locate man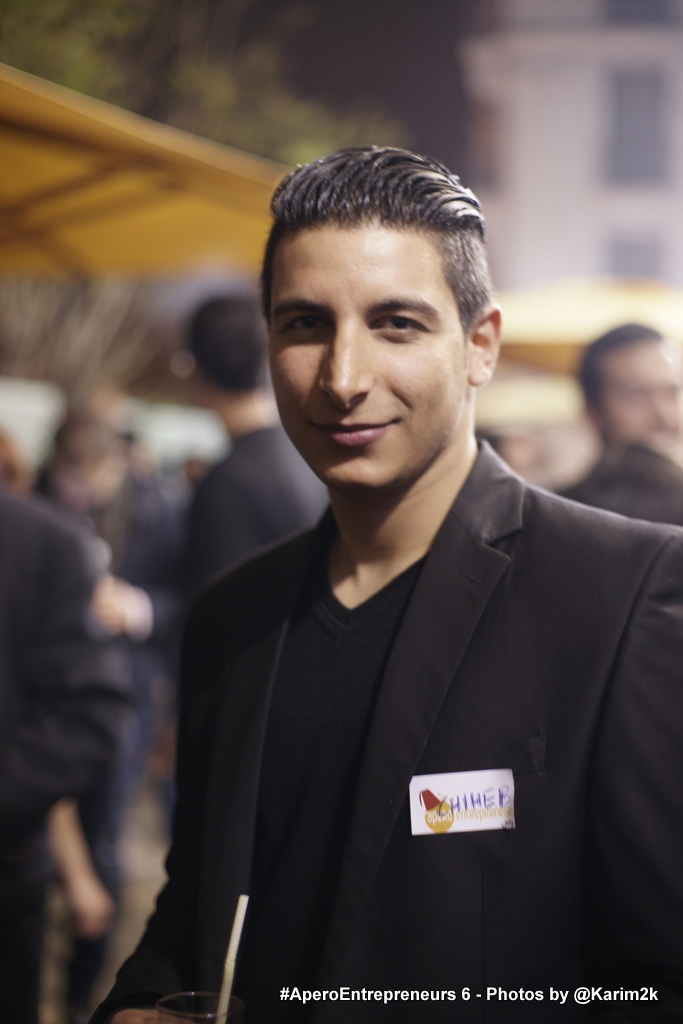
159:142:665:996
